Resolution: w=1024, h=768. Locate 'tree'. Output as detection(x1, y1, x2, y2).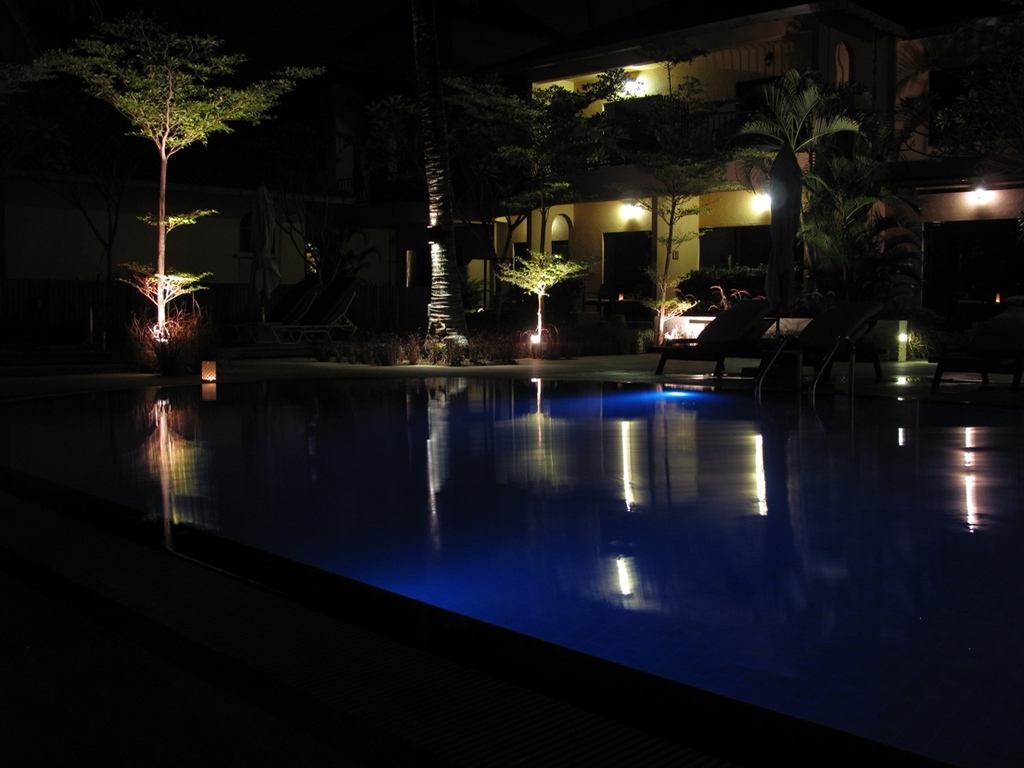
detection(646, 52, 938, 331).
